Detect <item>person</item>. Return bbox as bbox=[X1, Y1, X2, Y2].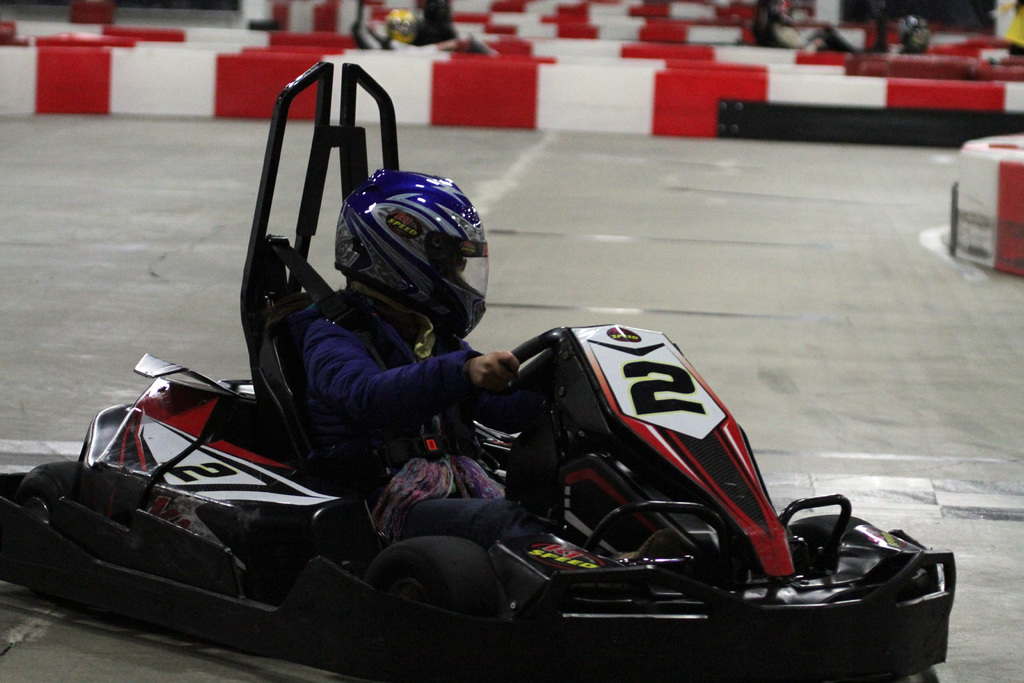
bbox=[380, 4, 459, 47].
